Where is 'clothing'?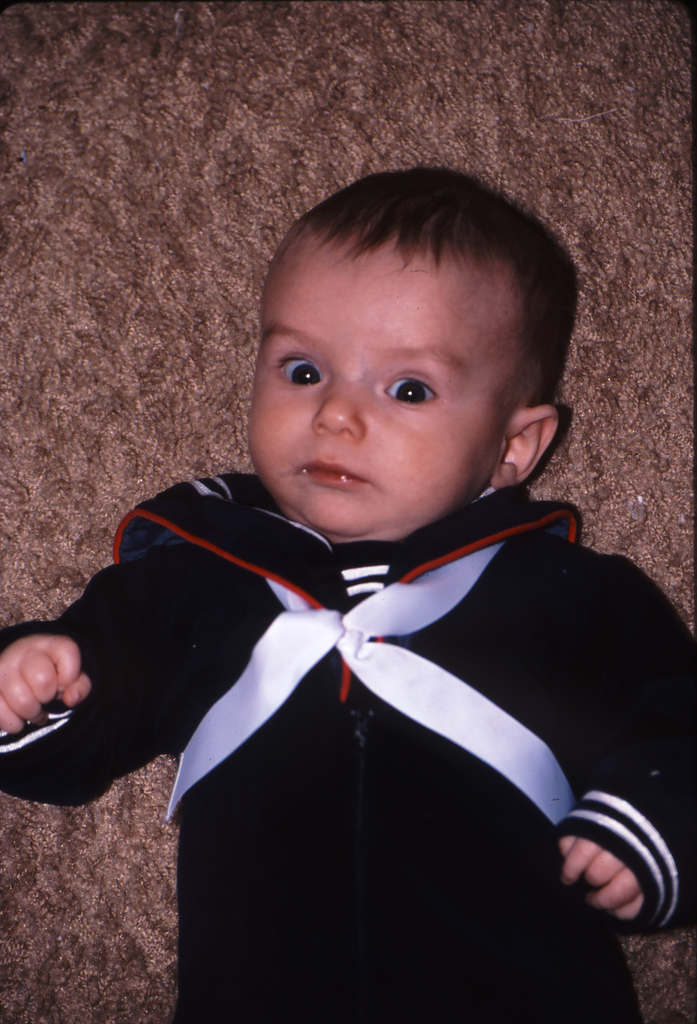
select_region(0, 470, 696, 1020).
